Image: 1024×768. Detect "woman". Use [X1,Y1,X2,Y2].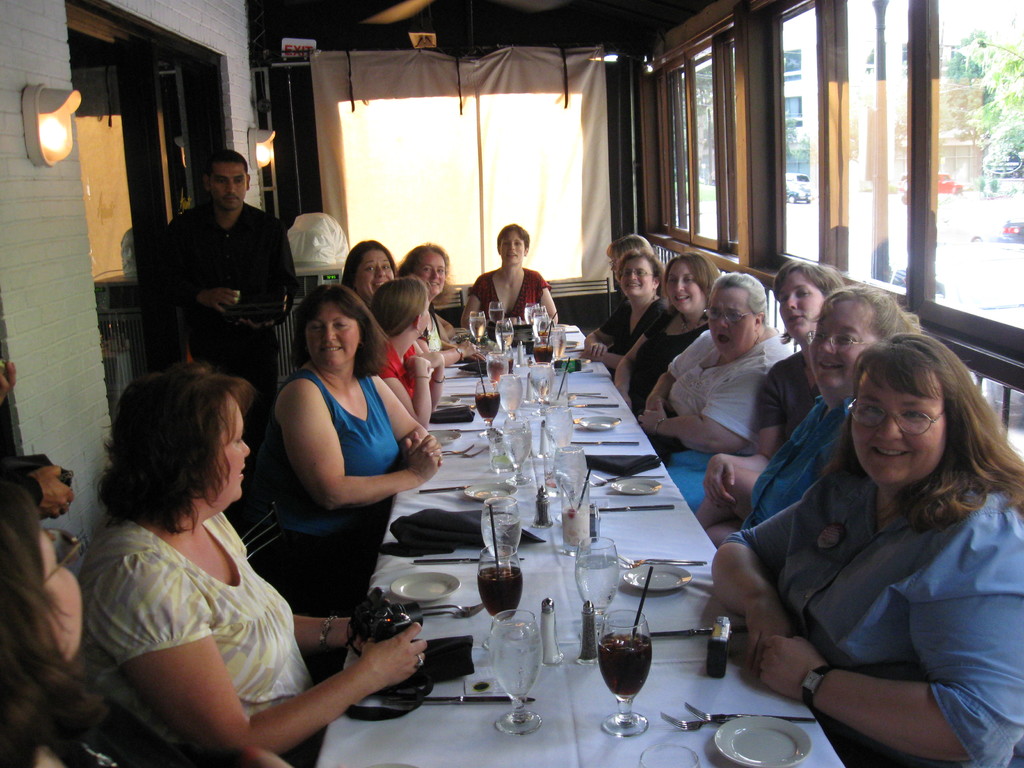
[706,333,1023,767].
